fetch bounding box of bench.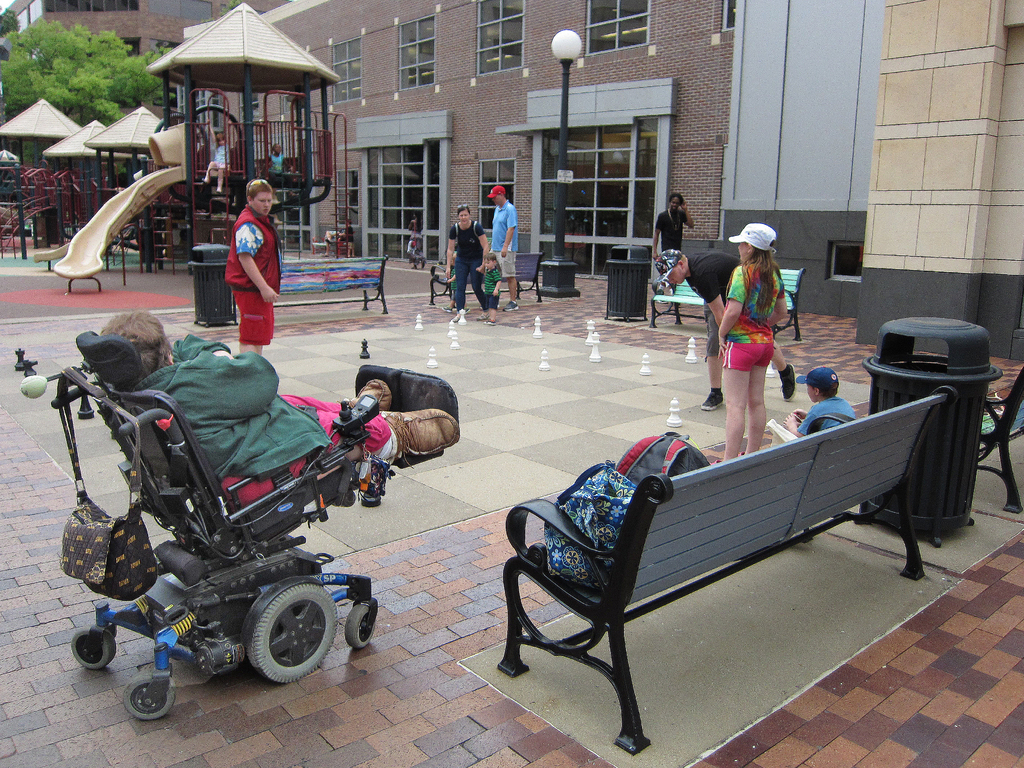
Bbox: left=986, top=363, right=1023, bottom=512.
